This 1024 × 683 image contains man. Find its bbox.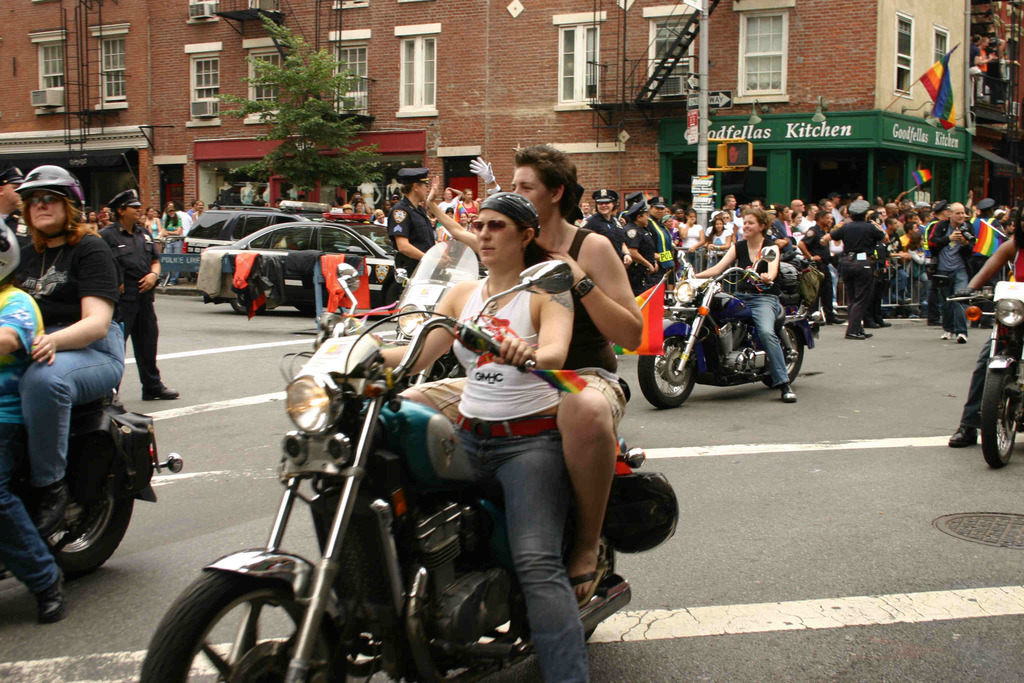
select_region(790, 199, 806, 212).
